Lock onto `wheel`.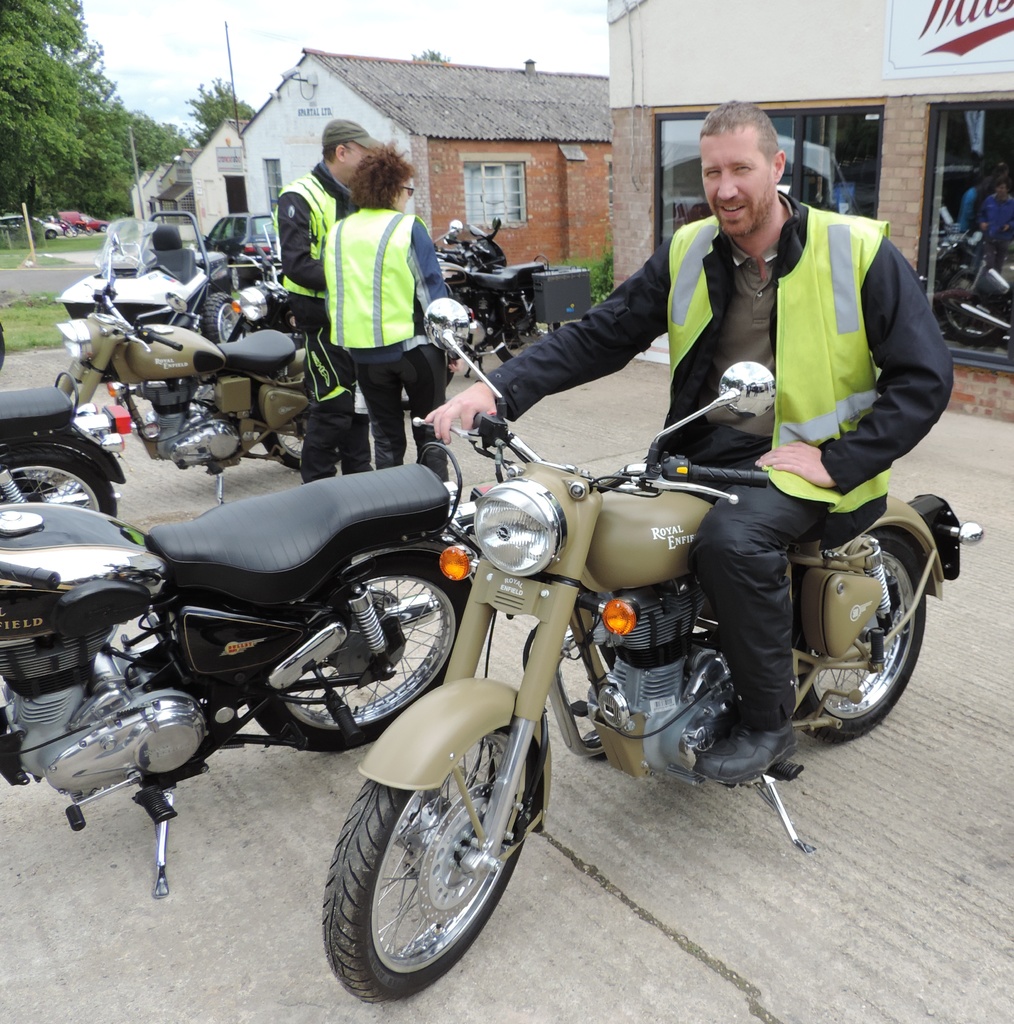
Locked: (x1=200, y1=292, x2=246, y2=344).
